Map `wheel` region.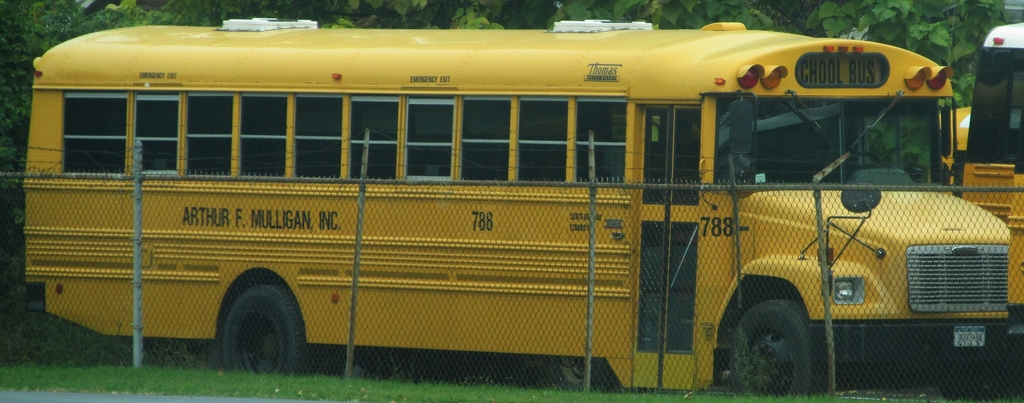
Mapped to box(941, 385, 1004, 402).
